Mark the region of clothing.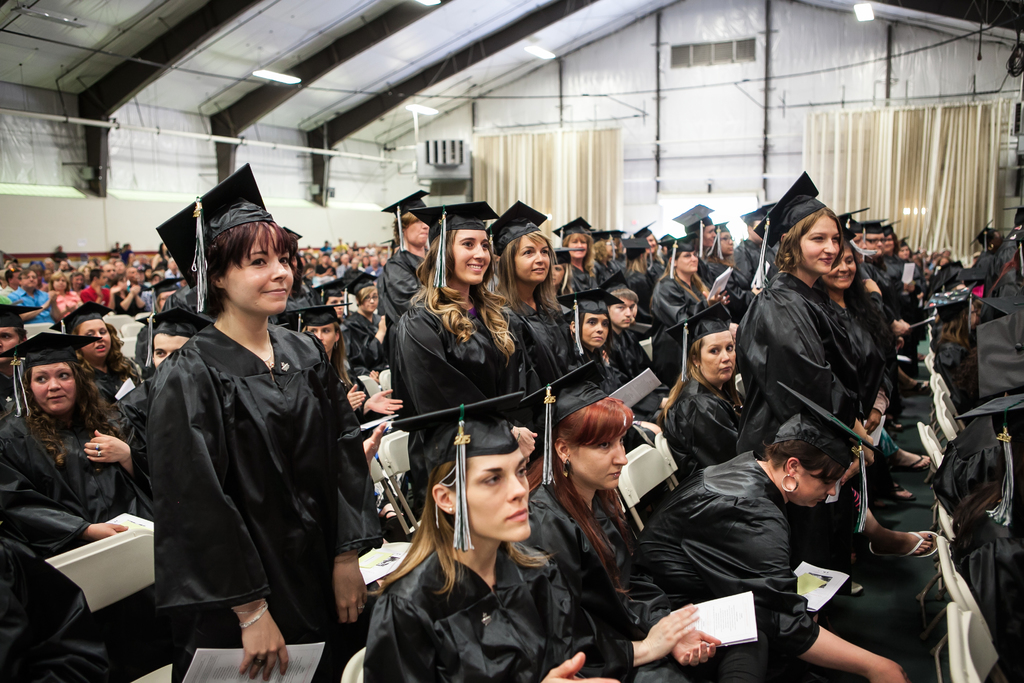
Region: pyautogui.locateOnScreen(933, 414, 1023, 552).
